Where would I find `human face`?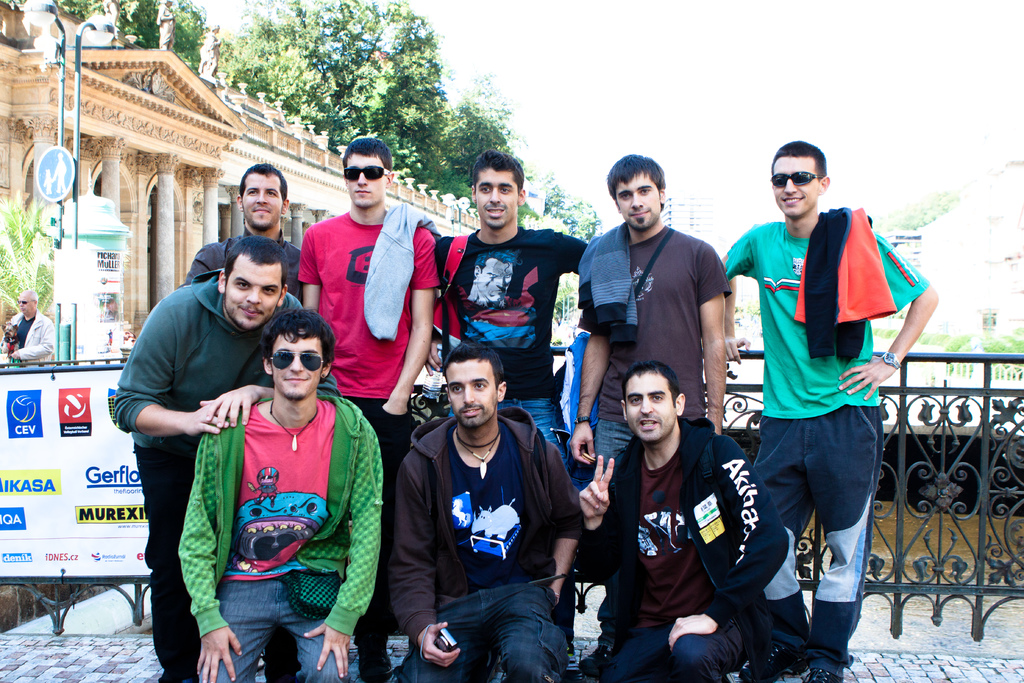
At pyautogui.locateOnScreen(474, 165, 522, 226).
